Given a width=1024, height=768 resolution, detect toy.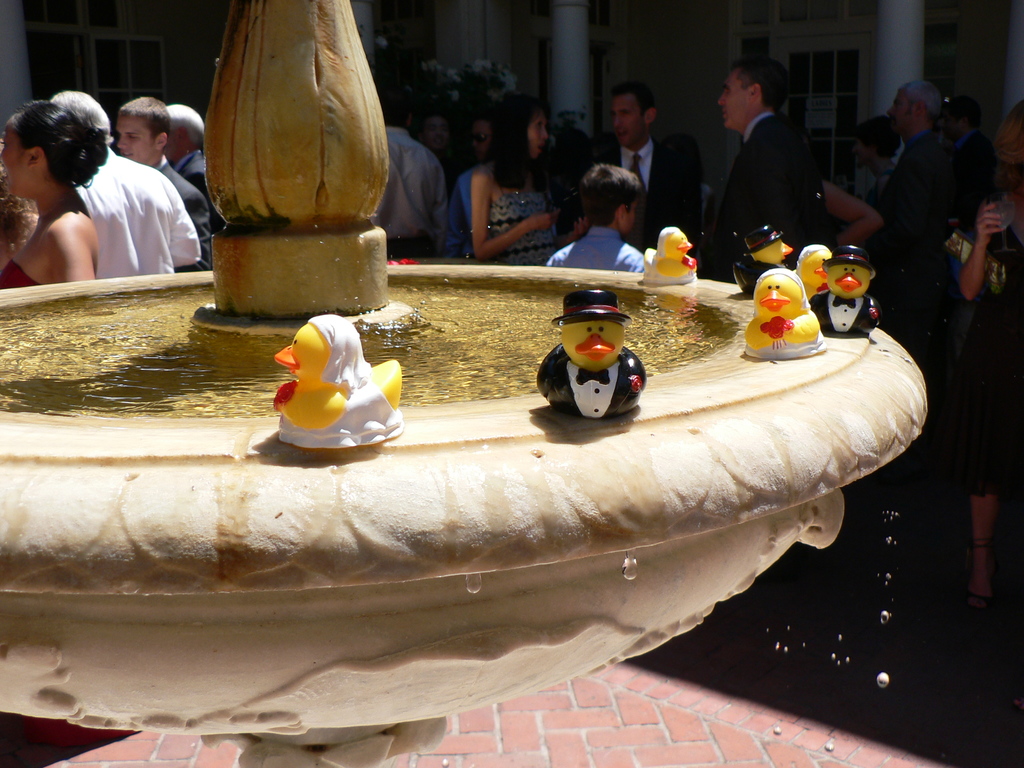
{"x1": 794, "y1": 243, "x2": 831, "y2": 296}.
